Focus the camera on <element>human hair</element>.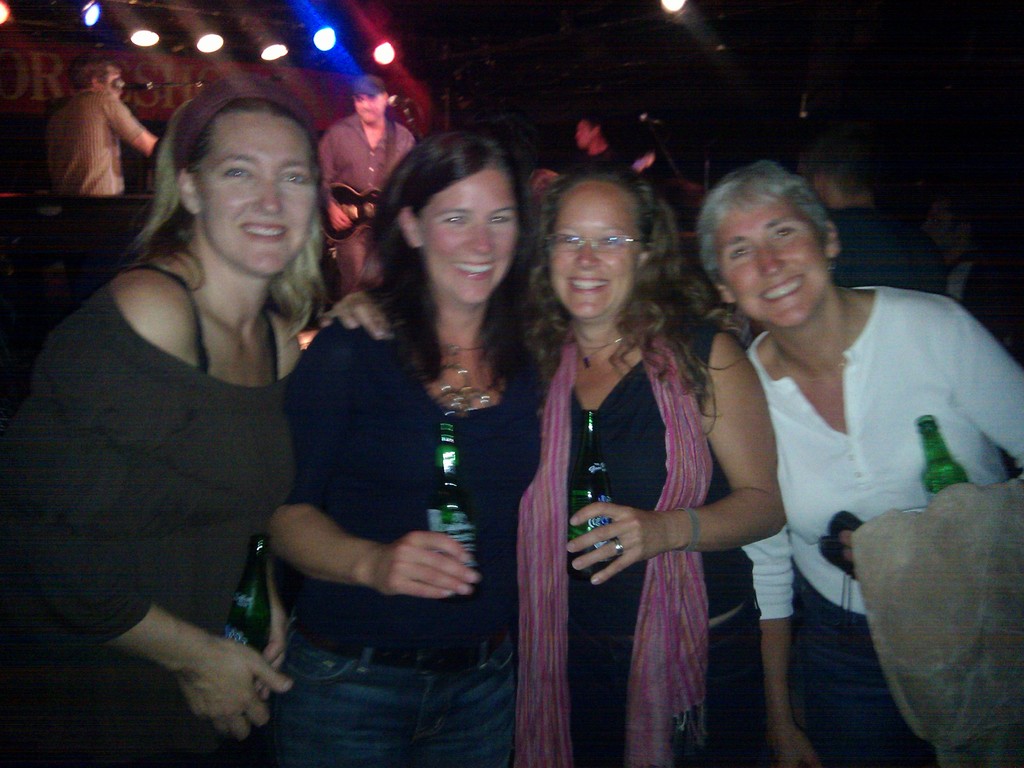
Focus region: (533,163,756,439).
